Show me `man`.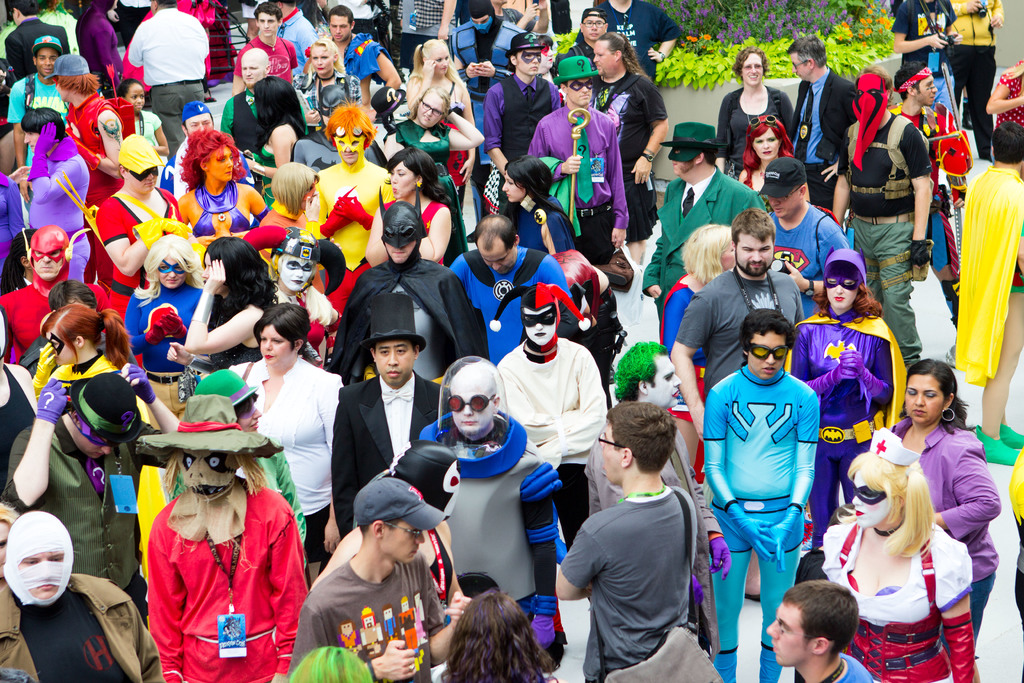
`man` is here: l=388, t=343, r=572, b=649.
